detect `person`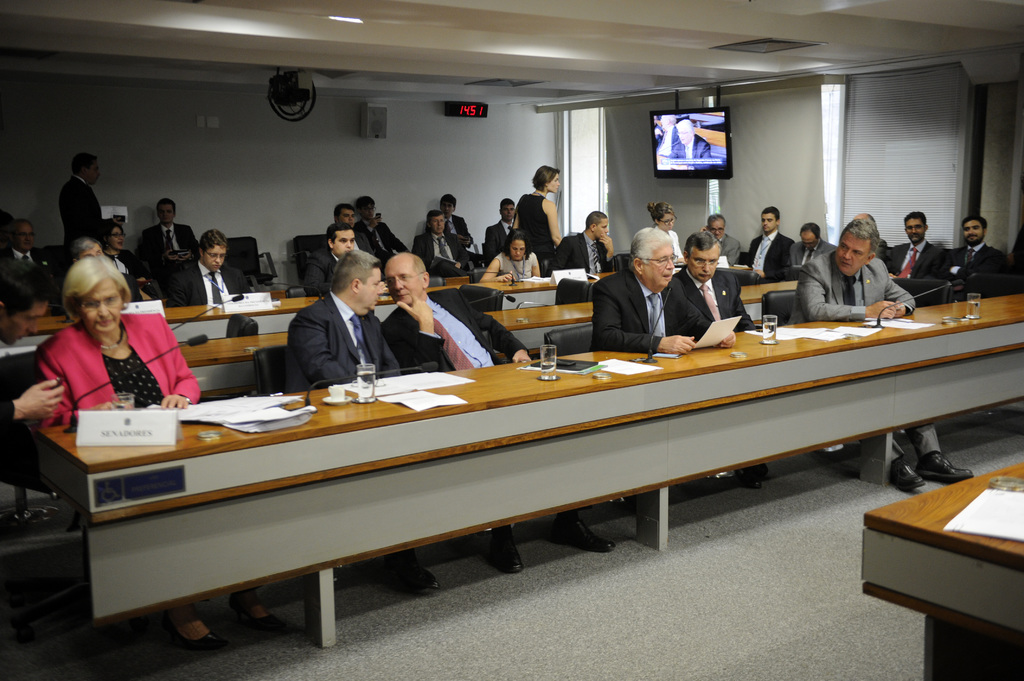
(8, 205, 57, 277)
